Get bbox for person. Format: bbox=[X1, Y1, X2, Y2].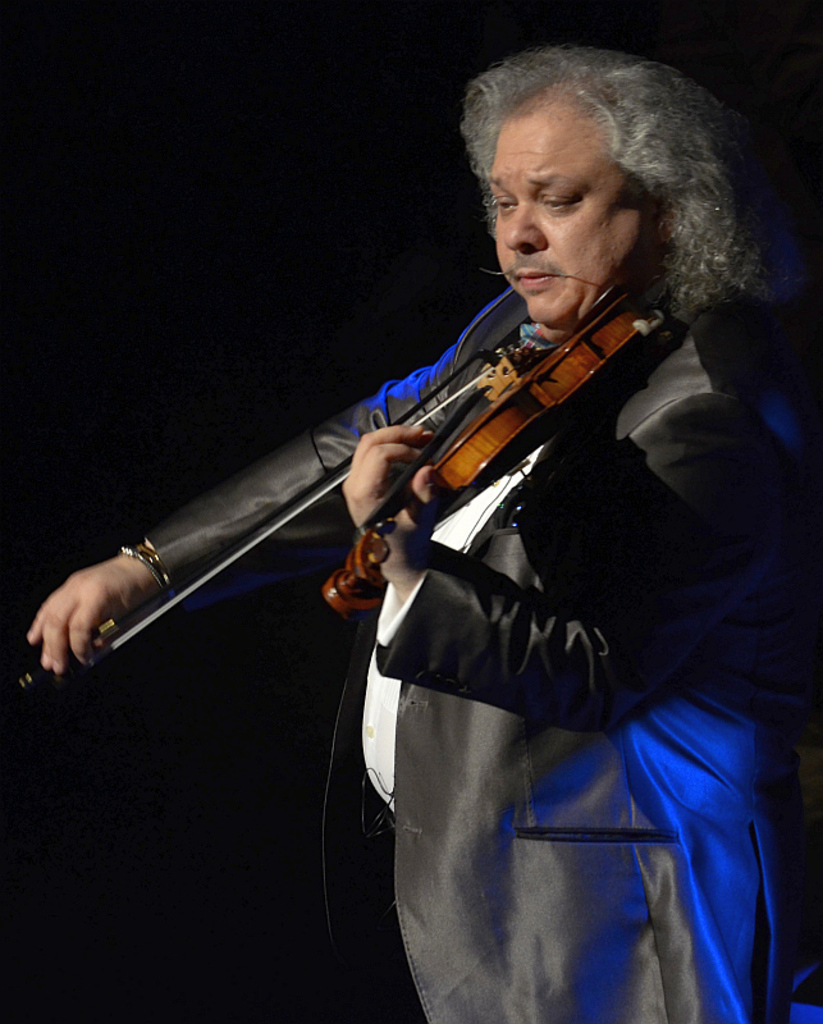
bbox=[132, 74, 796, 1011].
